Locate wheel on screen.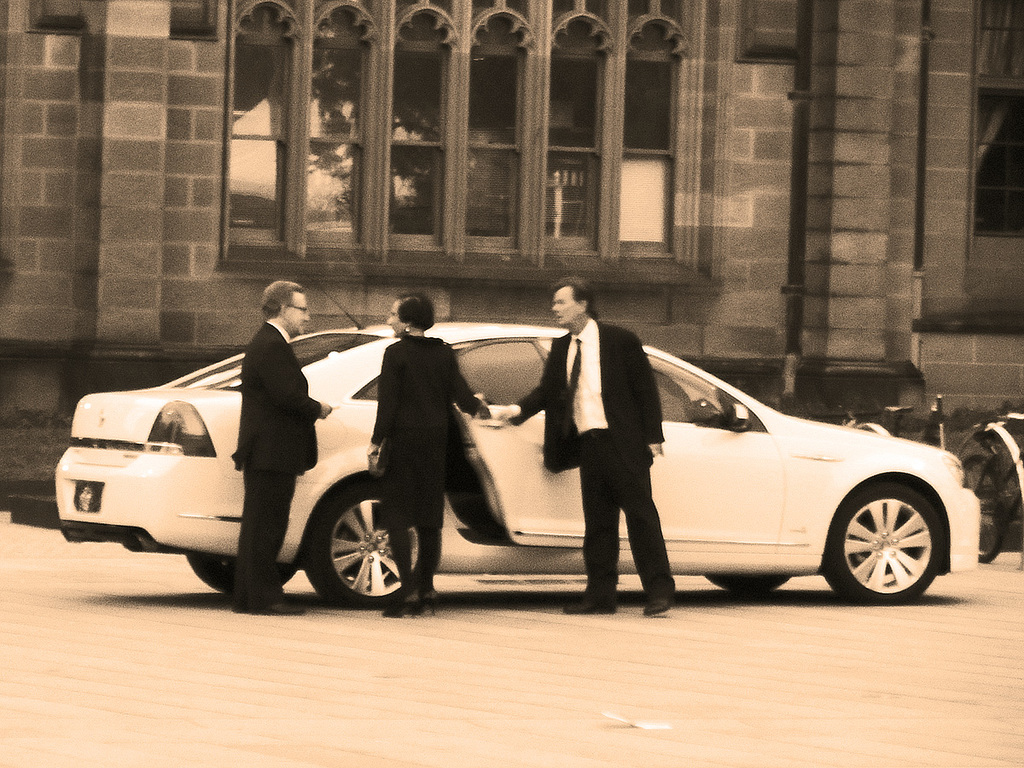
On screen at l=187, t=547, r=302, b=598.
